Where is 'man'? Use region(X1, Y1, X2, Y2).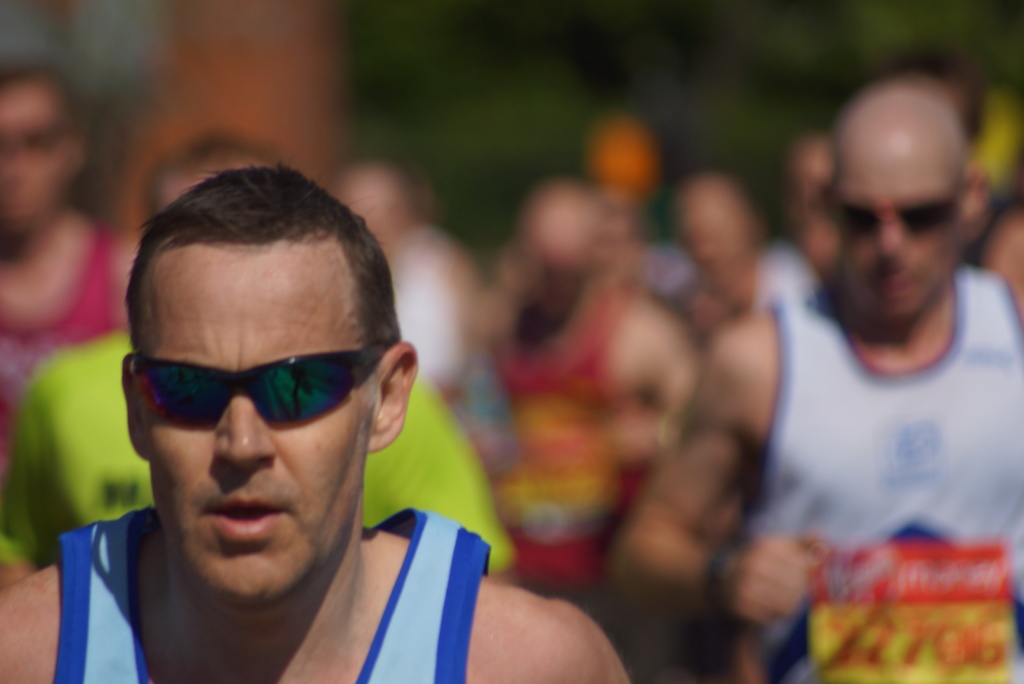
region(0, 63, 127, 474).
